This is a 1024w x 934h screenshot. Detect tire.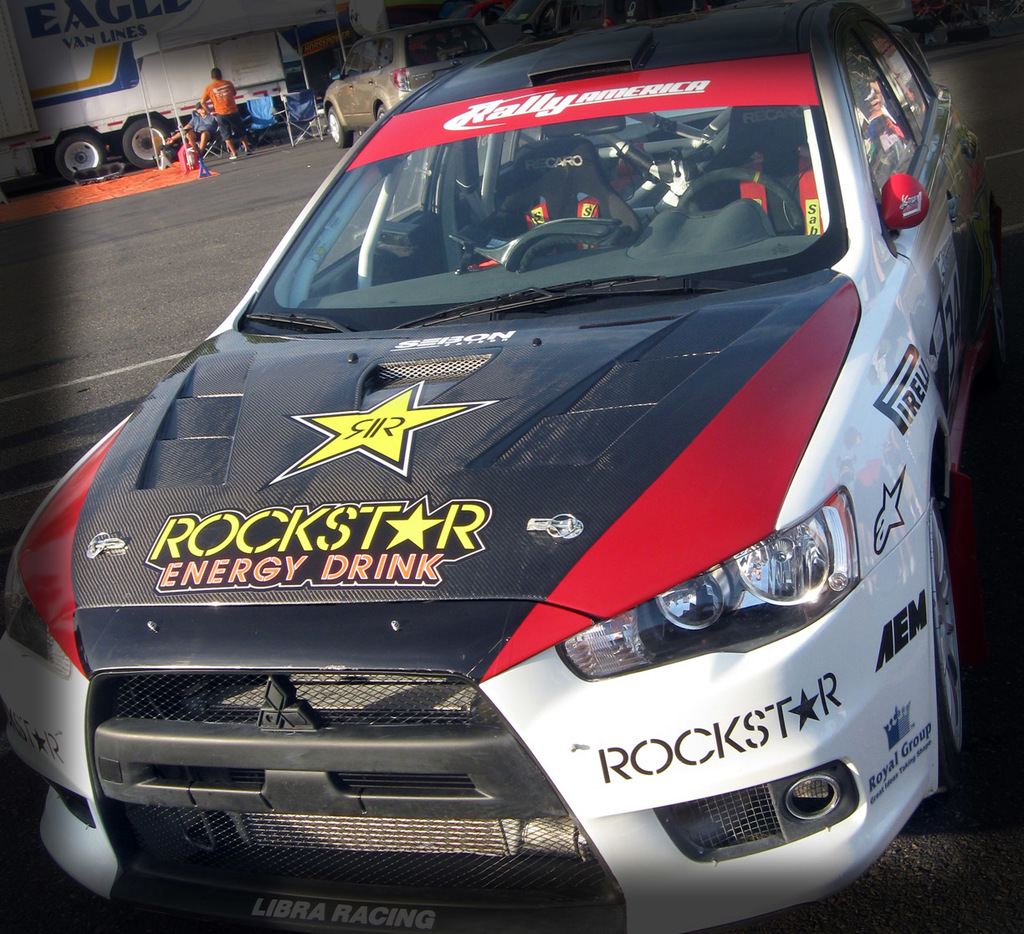
box=[985, 239, 1006, 370].
